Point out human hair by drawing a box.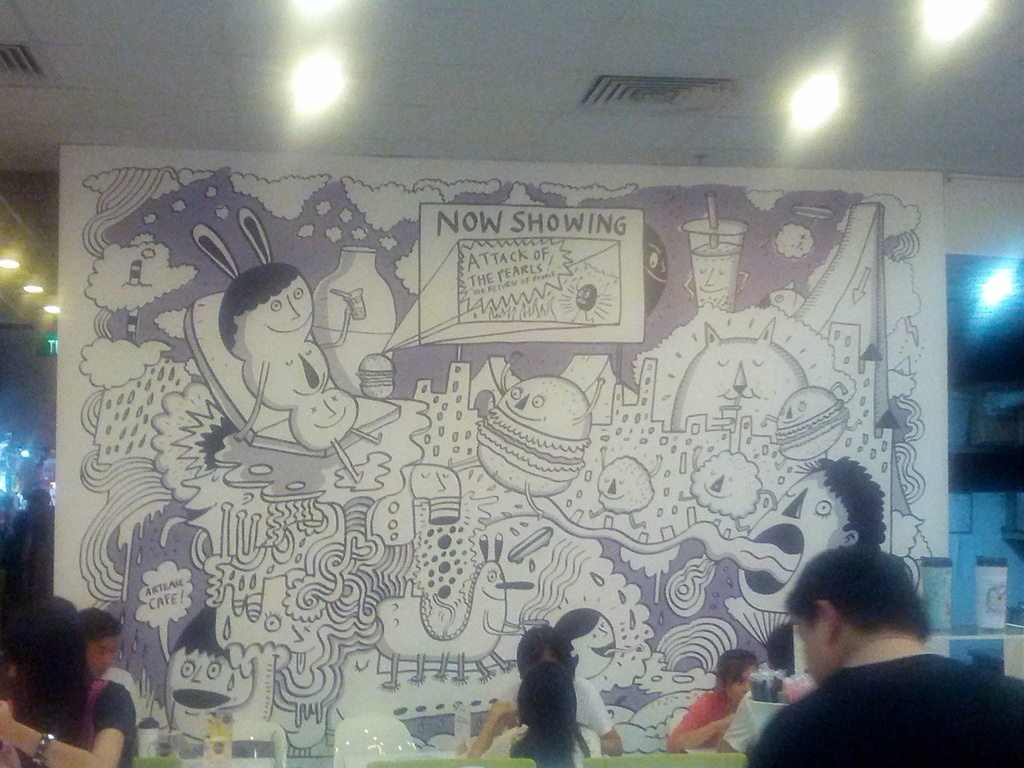
BBox(8, 595, 88, 767).
